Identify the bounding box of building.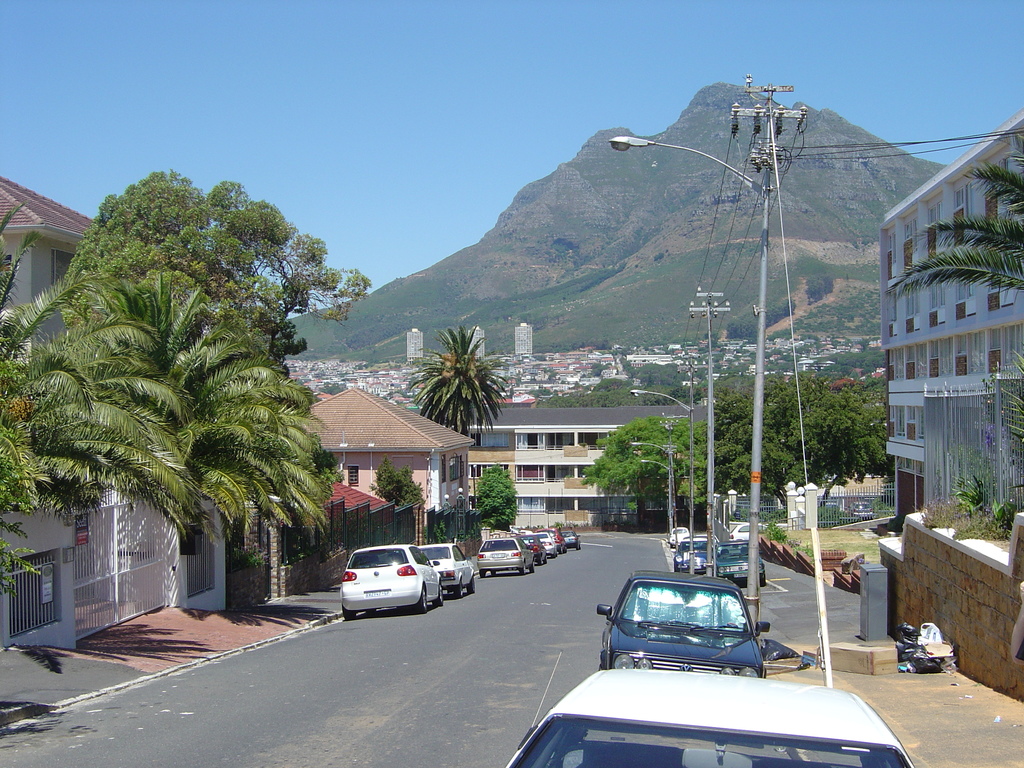
crop(413, 397, 724, 525).
